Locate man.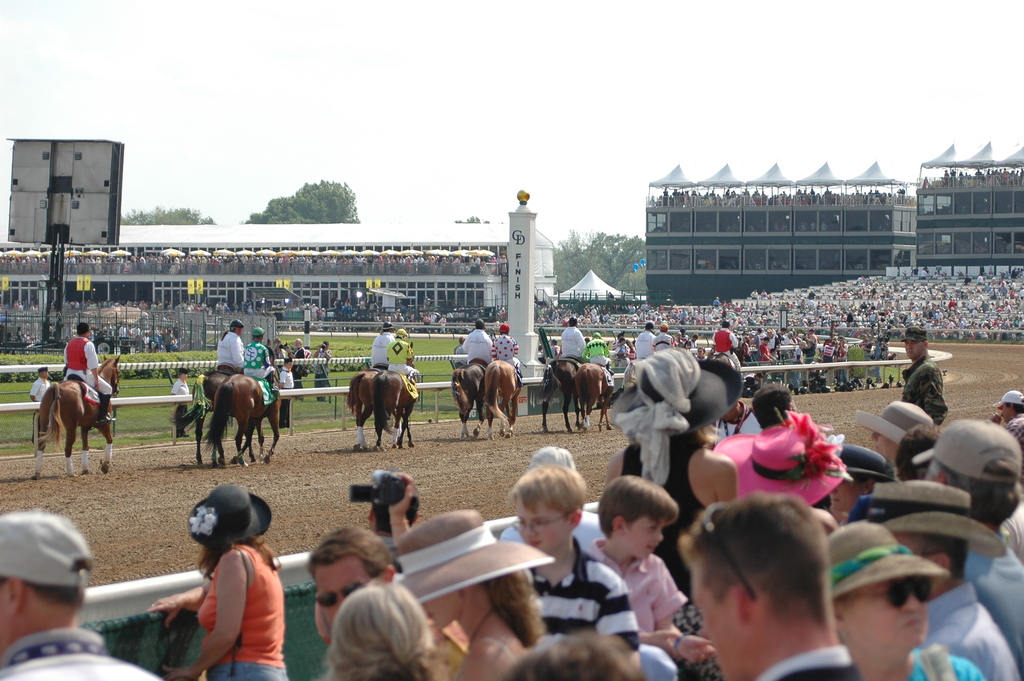
Bounding box: 561/316/586/363.
